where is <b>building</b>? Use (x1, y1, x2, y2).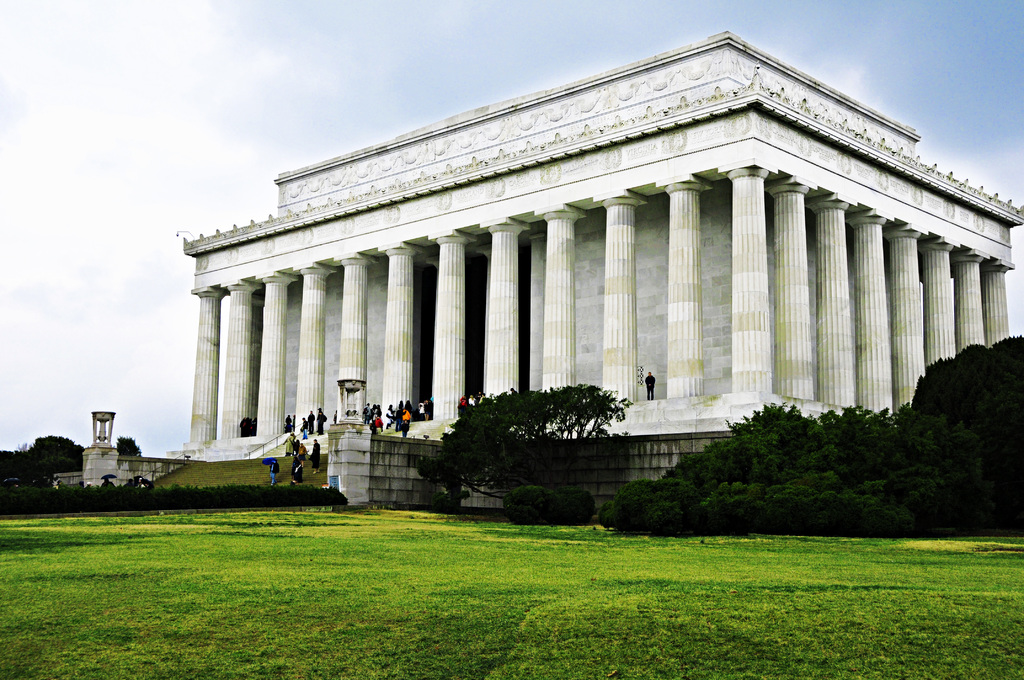
(170, 33, 1023, 454).
